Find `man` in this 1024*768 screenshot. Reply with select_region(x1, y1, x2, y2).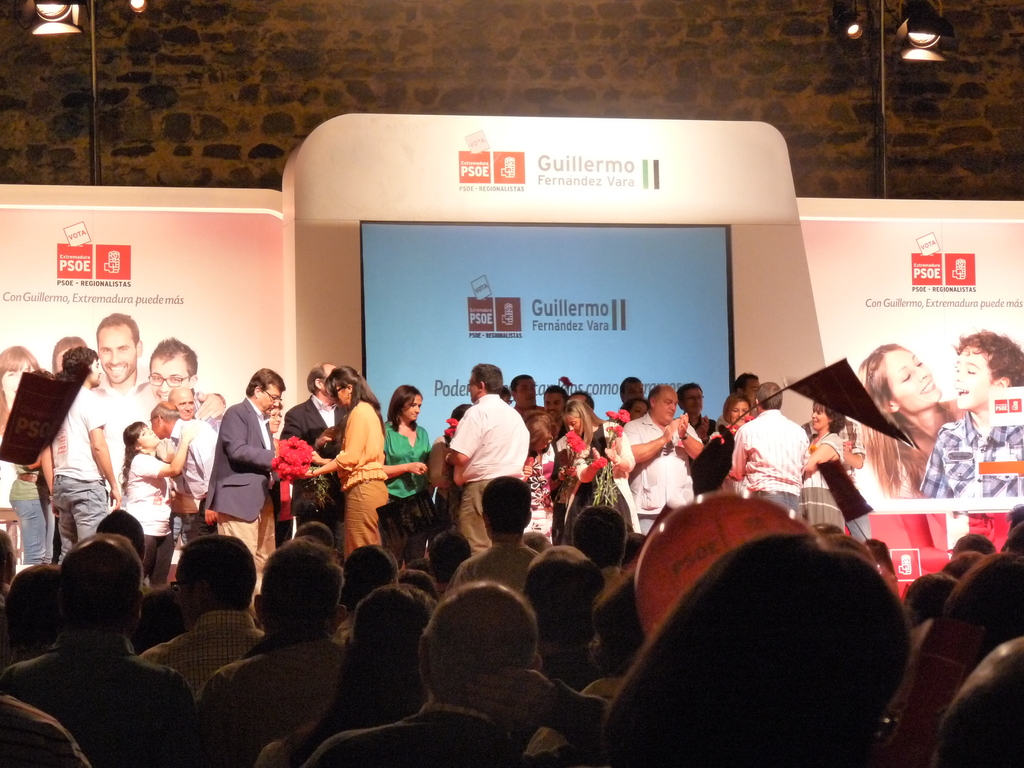
select_region(510, 371, 543, 415).
